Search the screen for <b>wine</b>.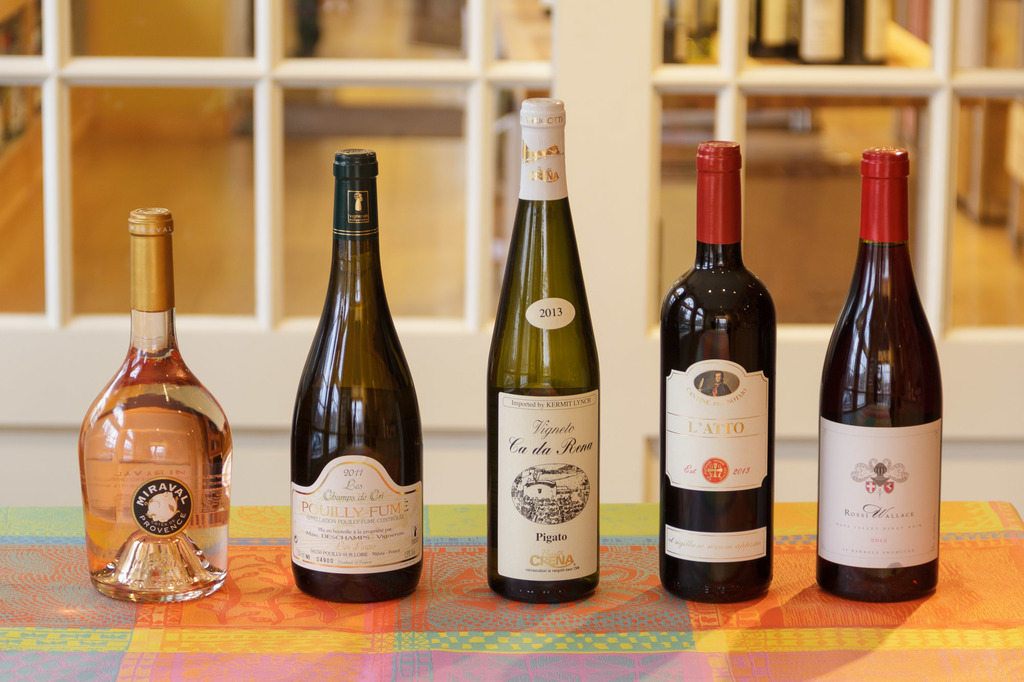
Found at rect(817, 148, 940, 604).
